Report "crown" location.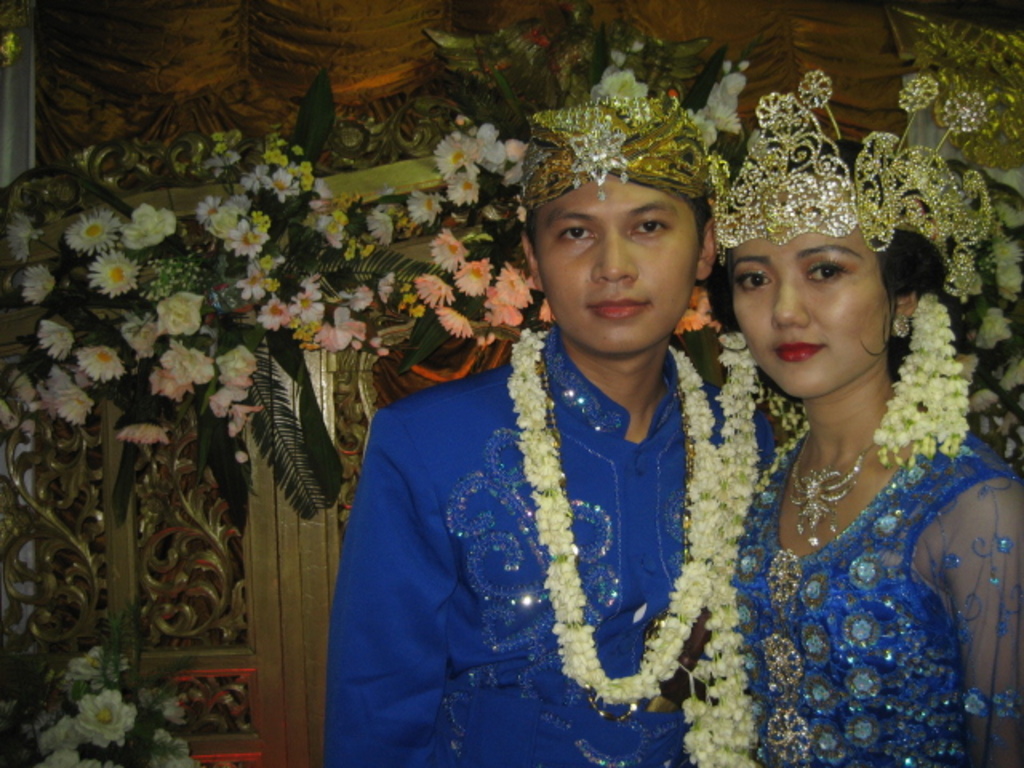
Report: [left=712, top=66, right=995, bottom=302].
